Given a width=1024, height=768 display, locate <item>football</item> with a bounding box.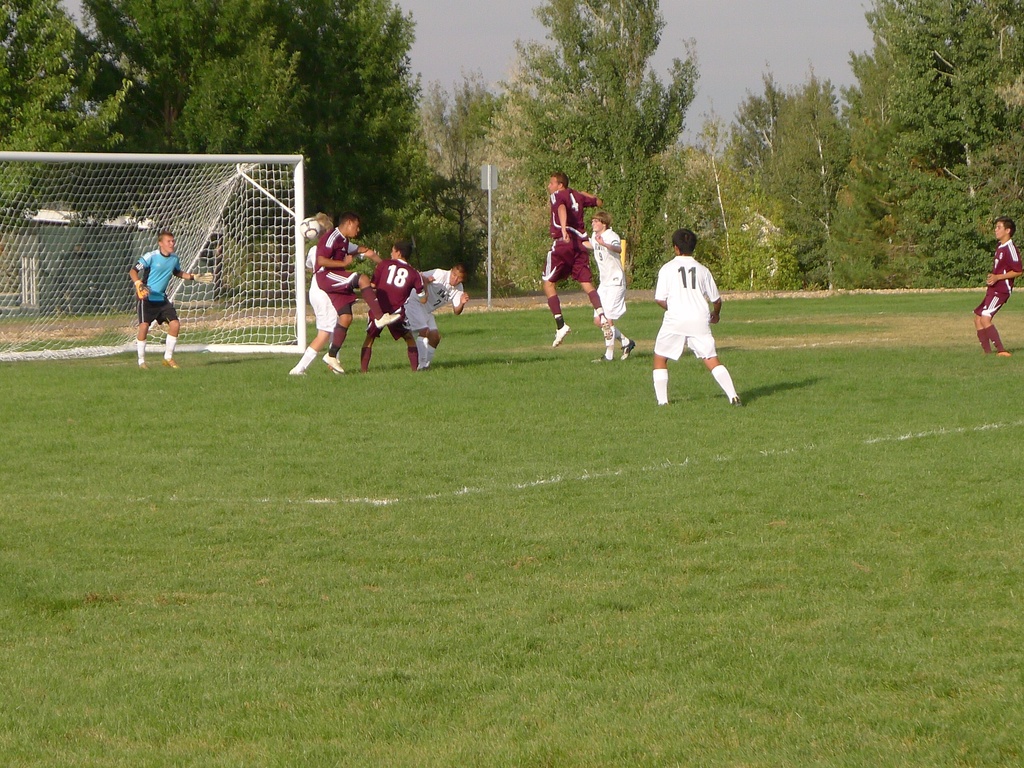
Located: select_region(296, 215, 320, 241).
